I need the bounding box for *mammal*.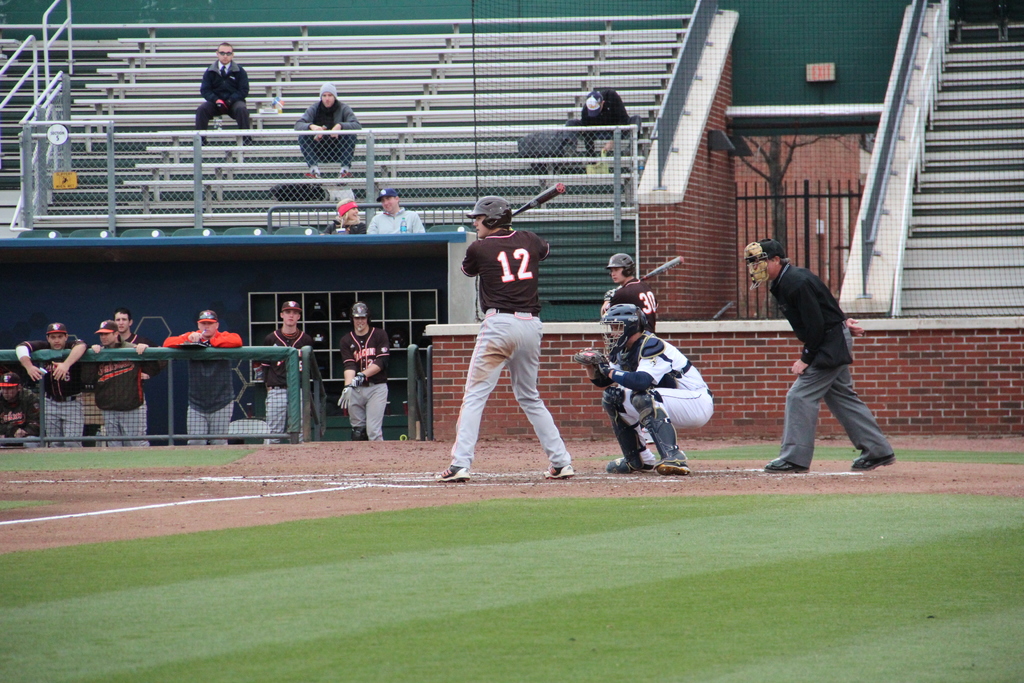
Here it is: (192,41,251,149).
